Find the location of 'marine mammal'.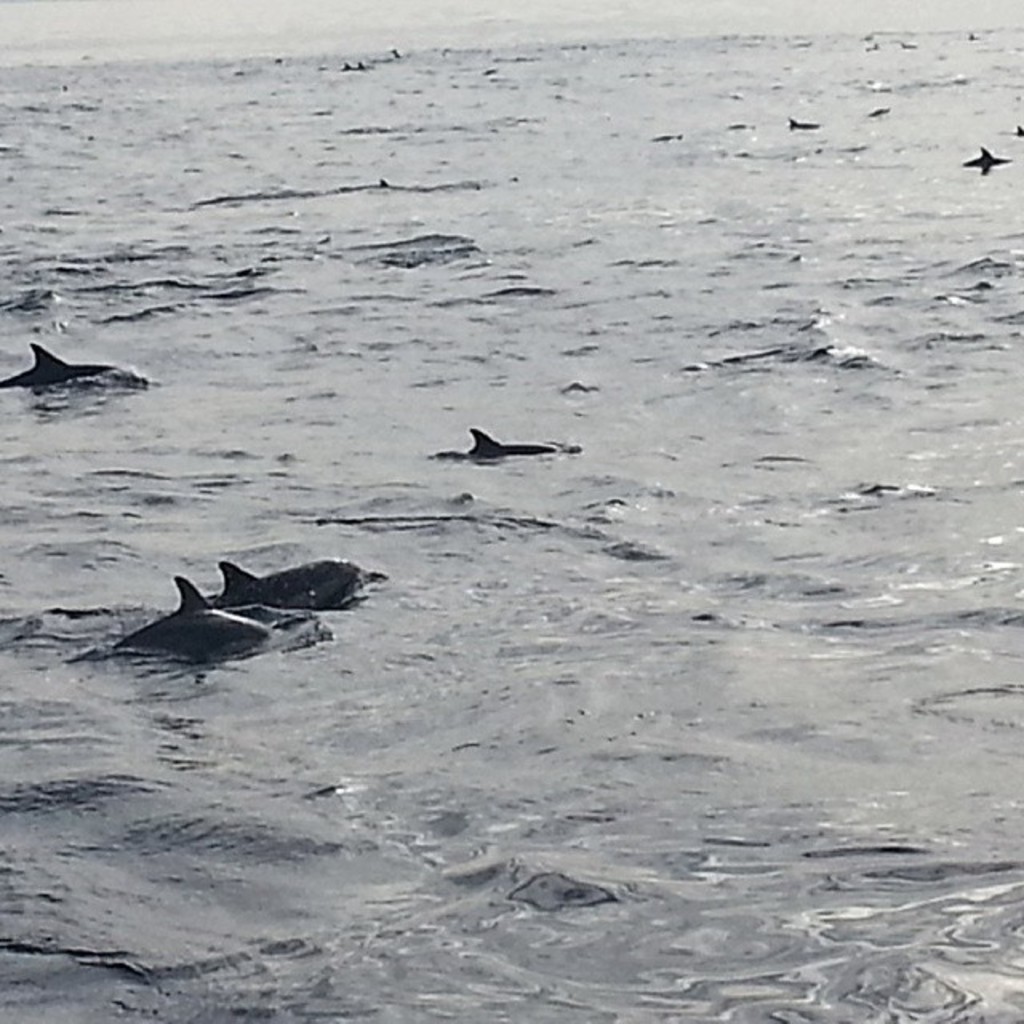
Location: detection(205, 558, 386, 618).
